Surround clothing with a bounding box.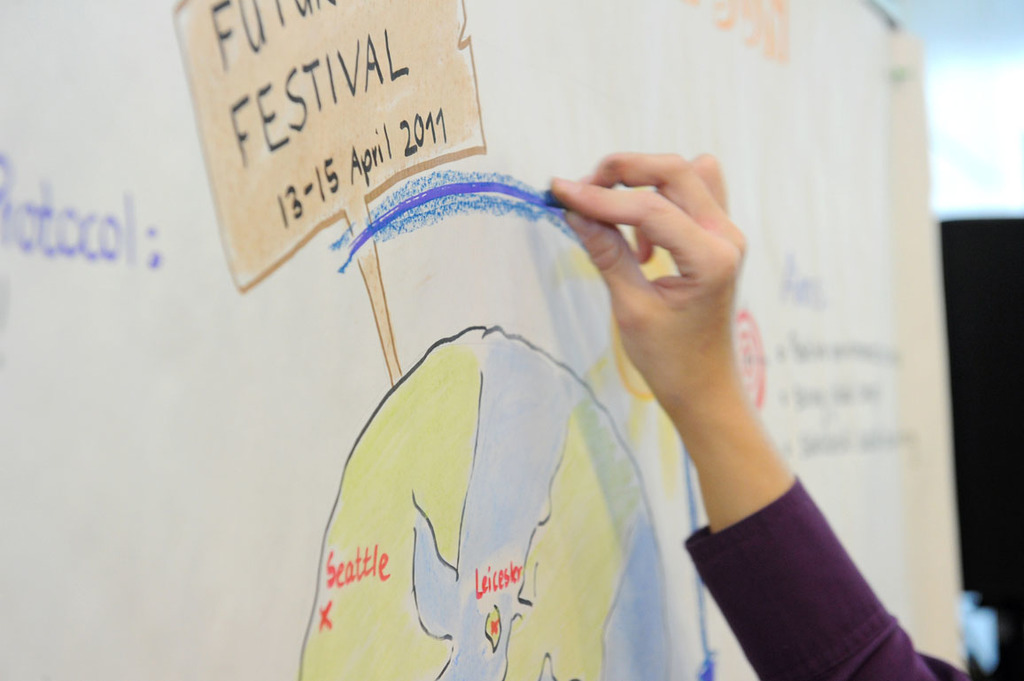
<box>680,480,935,680</box>.
